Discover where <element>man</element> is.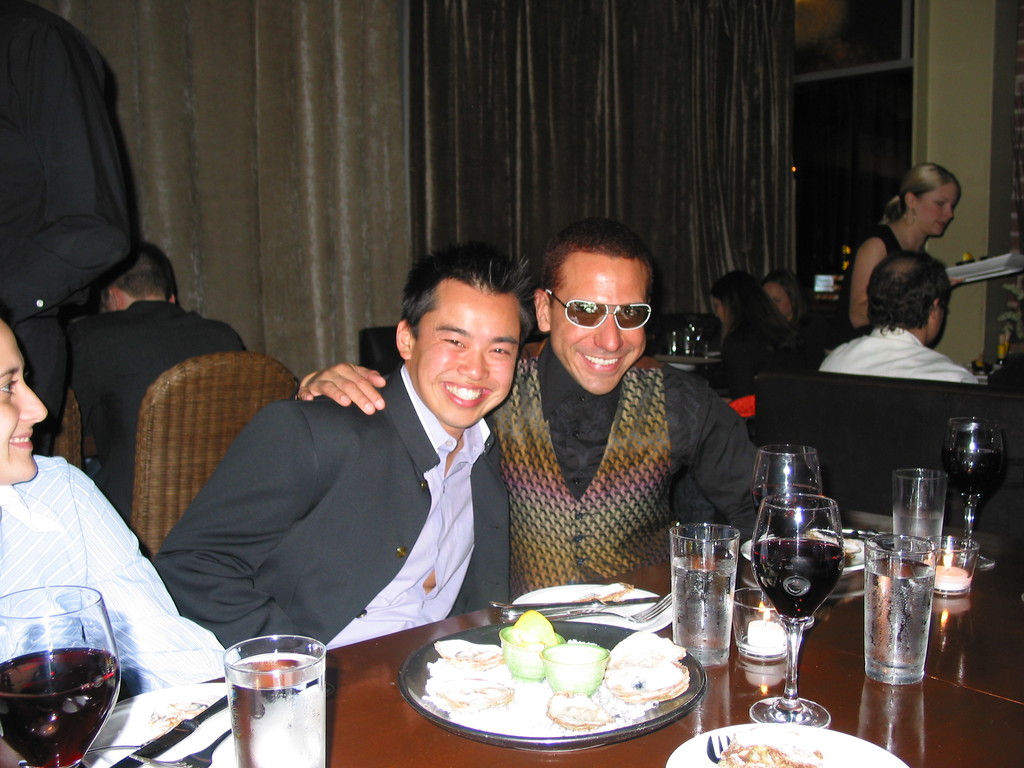
Discovered at x1=816, y1=239, x2=982, y2=383.
